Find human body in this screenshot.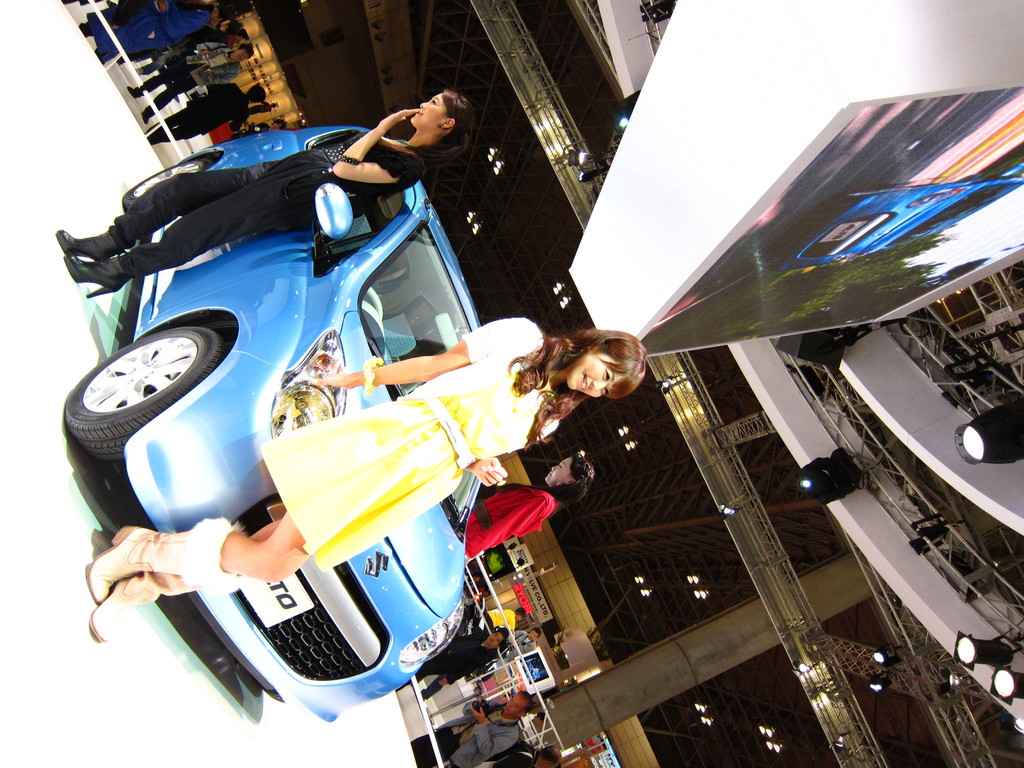
The bounding box for human body is box(482, 609, 516, 648).
